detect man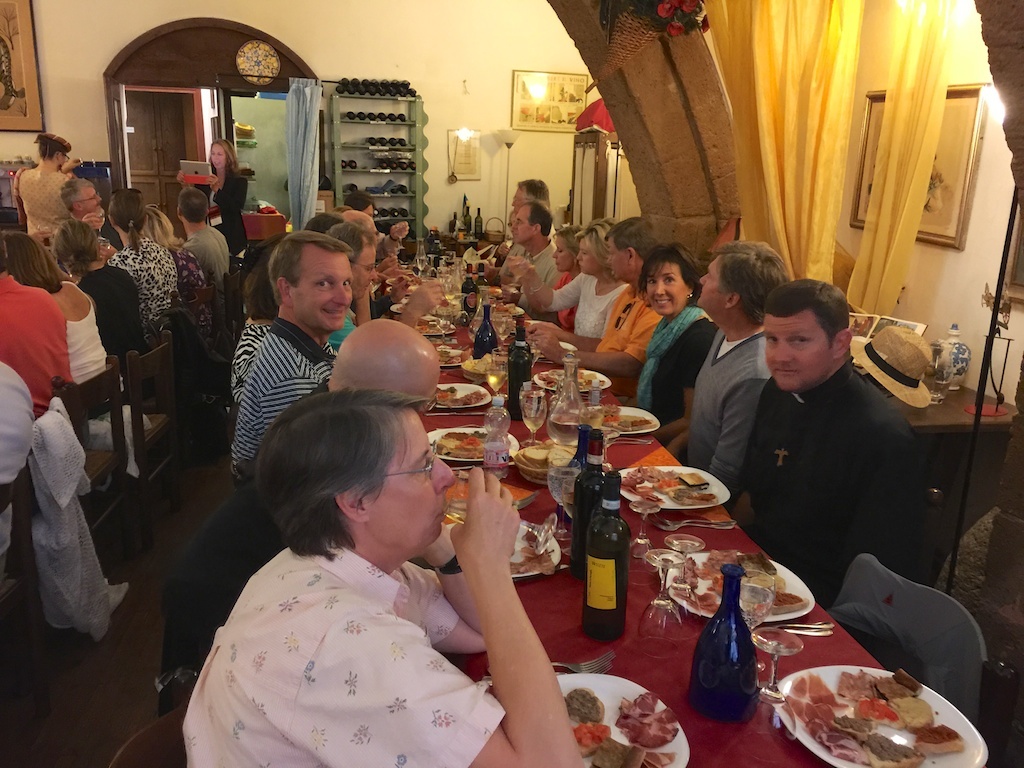
[0, 234, 72, 418]
